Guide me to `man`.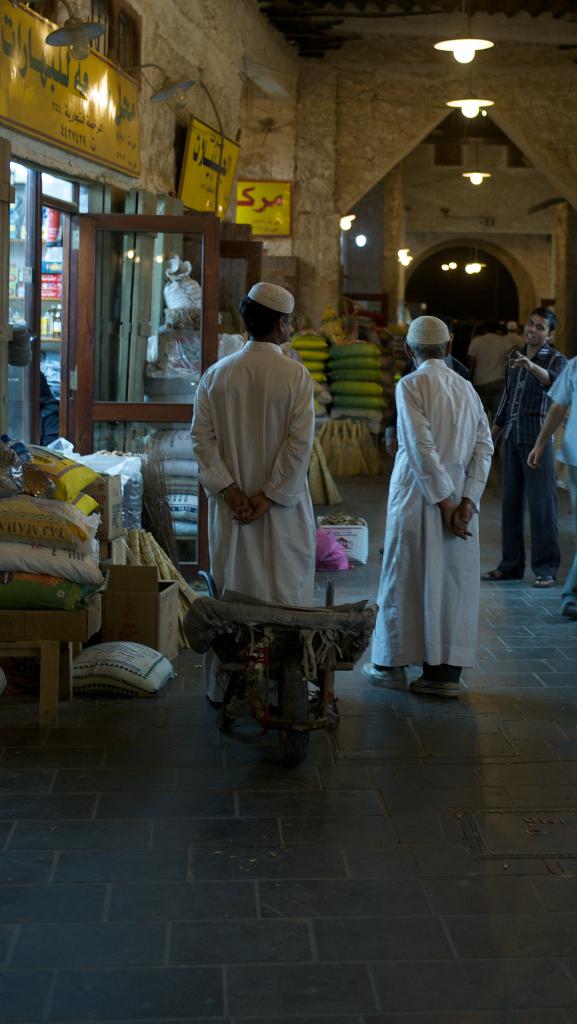
Guidance: 484,305,563,587.
